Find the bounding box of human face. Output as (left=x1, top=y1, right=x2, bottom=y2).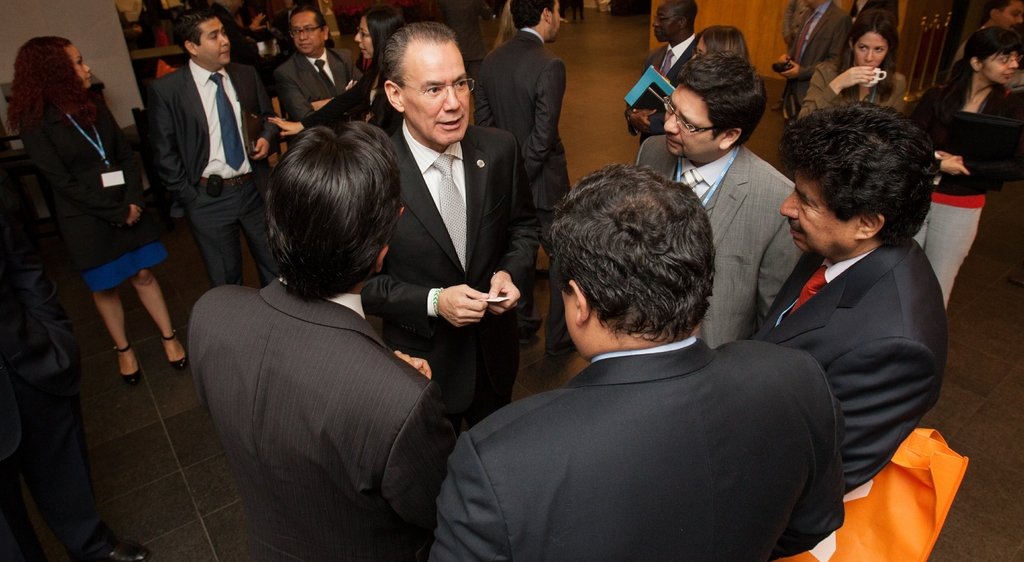
(left=403, top=38, right=472, bottom=146).
